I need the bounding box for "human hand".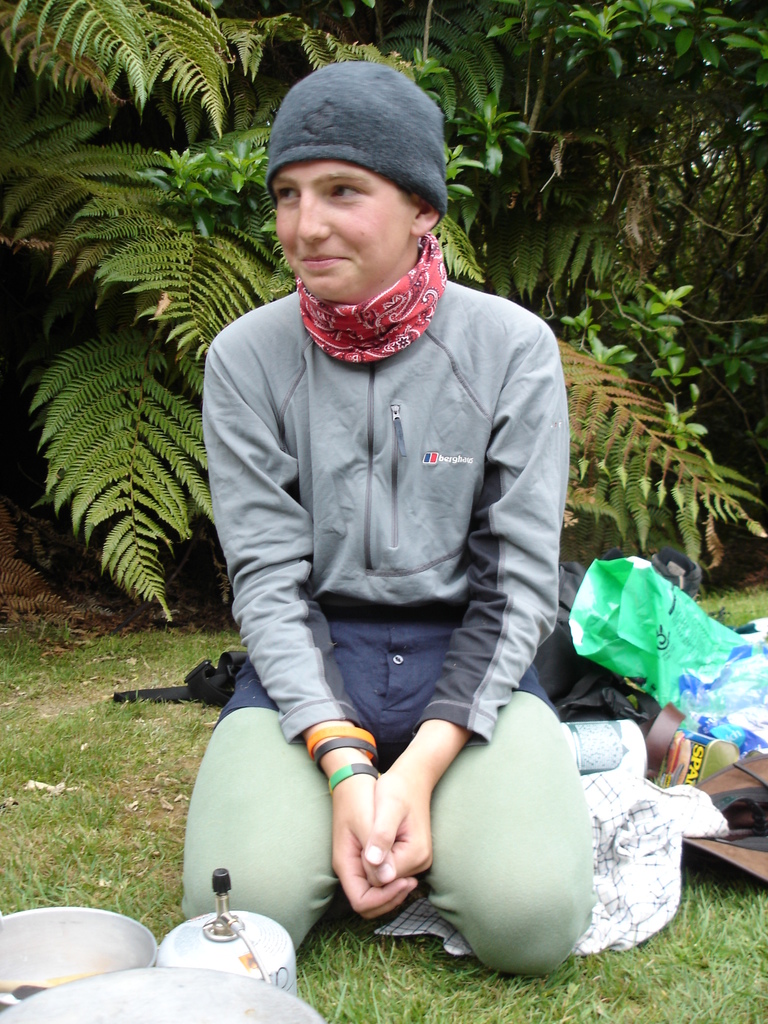
Here it is: 351:762:437:890.
